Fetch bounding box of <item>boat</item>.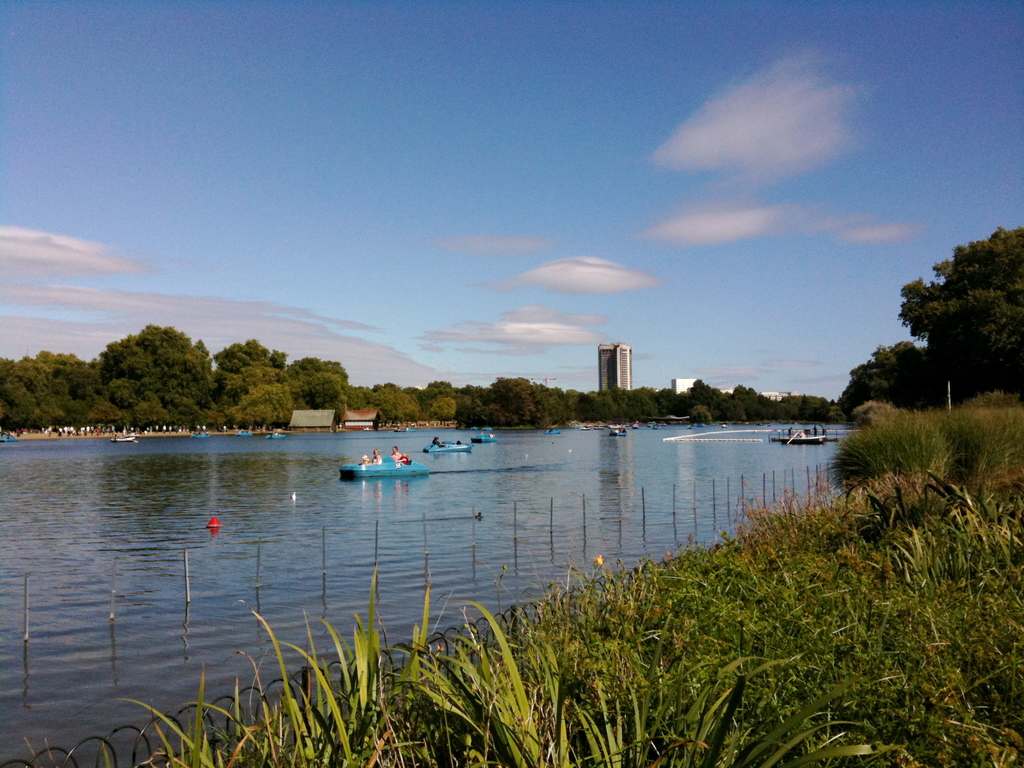
Bbox: 609,427,631,436.
